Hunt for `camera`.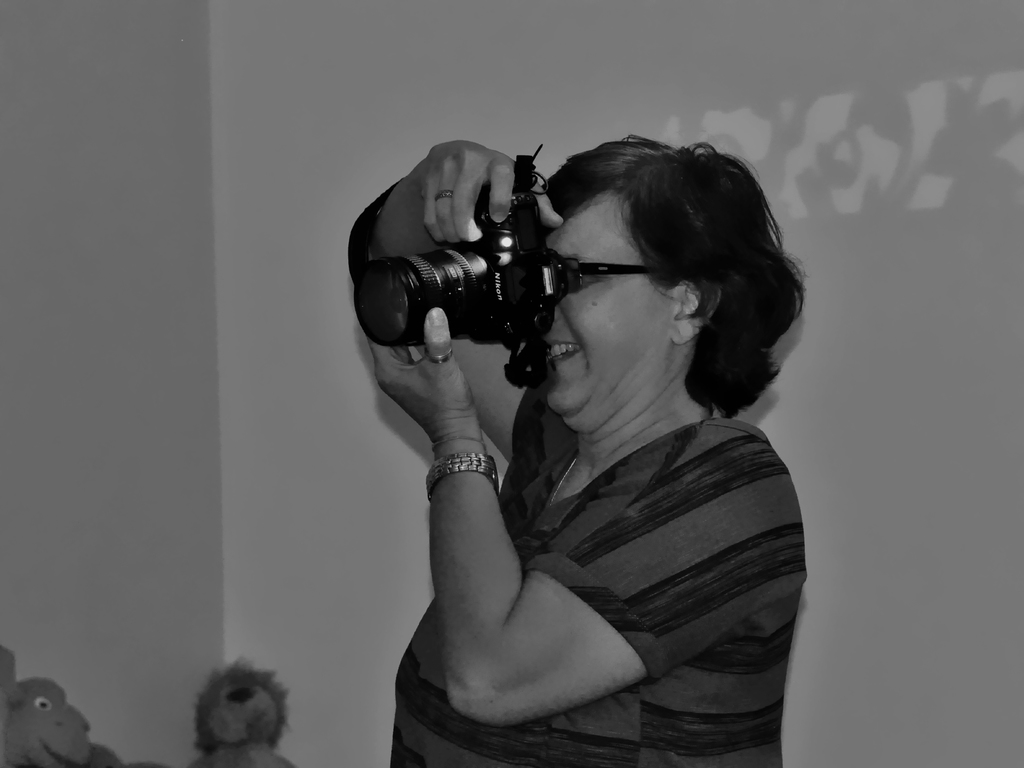
Hunted down at bbox=[371, 177, 582, 369].
